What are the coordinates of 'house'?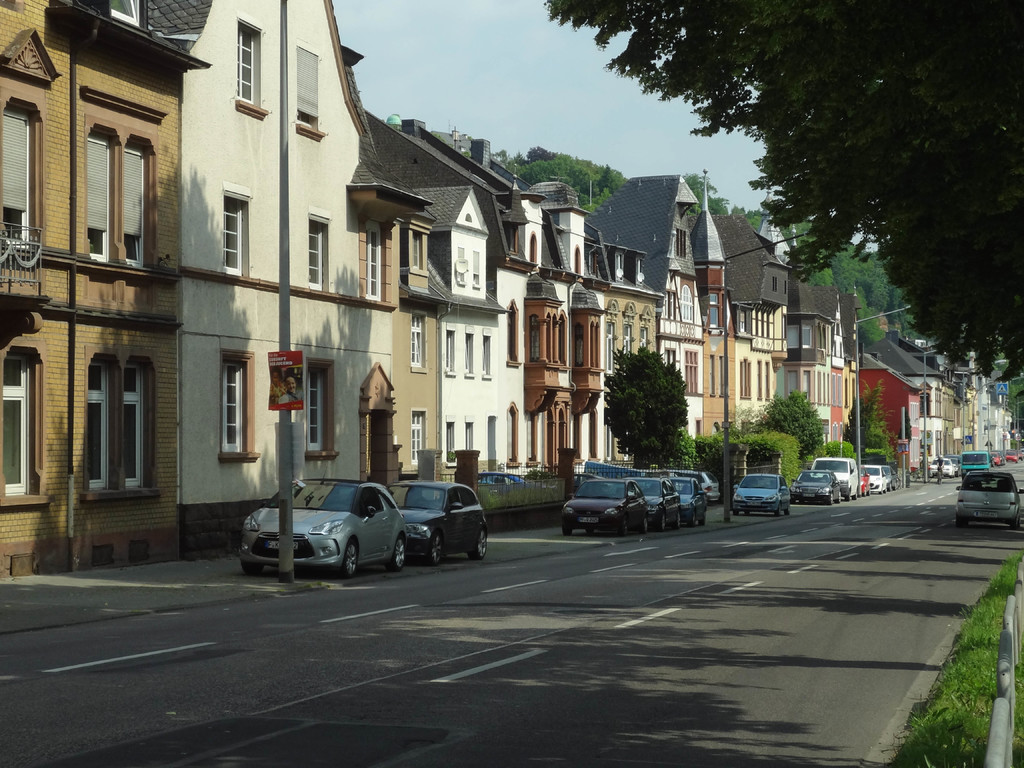
[781,276,863,449].
